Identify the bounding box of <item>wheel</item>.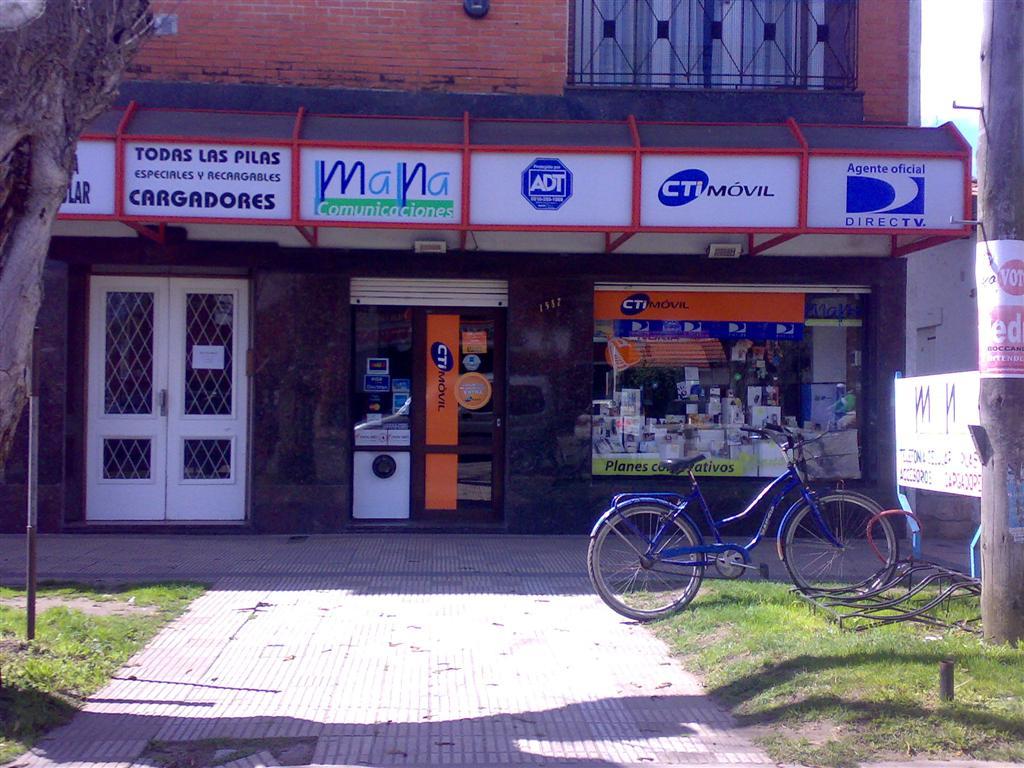
{"left": 777, "top": 489, "right": 897, "bottom": 604}.
